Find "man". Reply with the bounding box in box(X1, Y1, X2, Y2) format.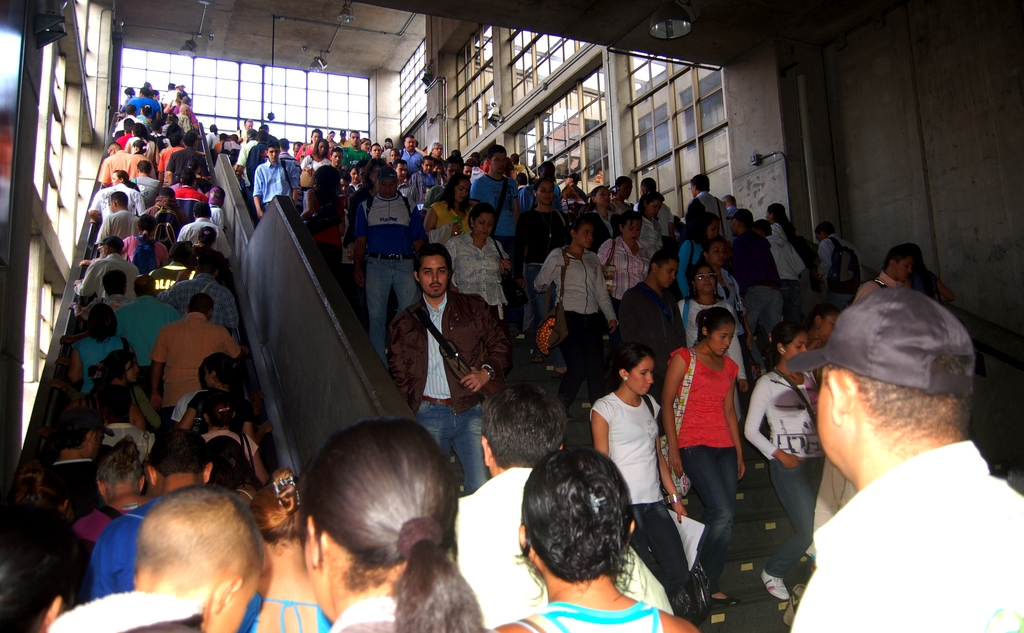
box(130, 159, 163, 207).
